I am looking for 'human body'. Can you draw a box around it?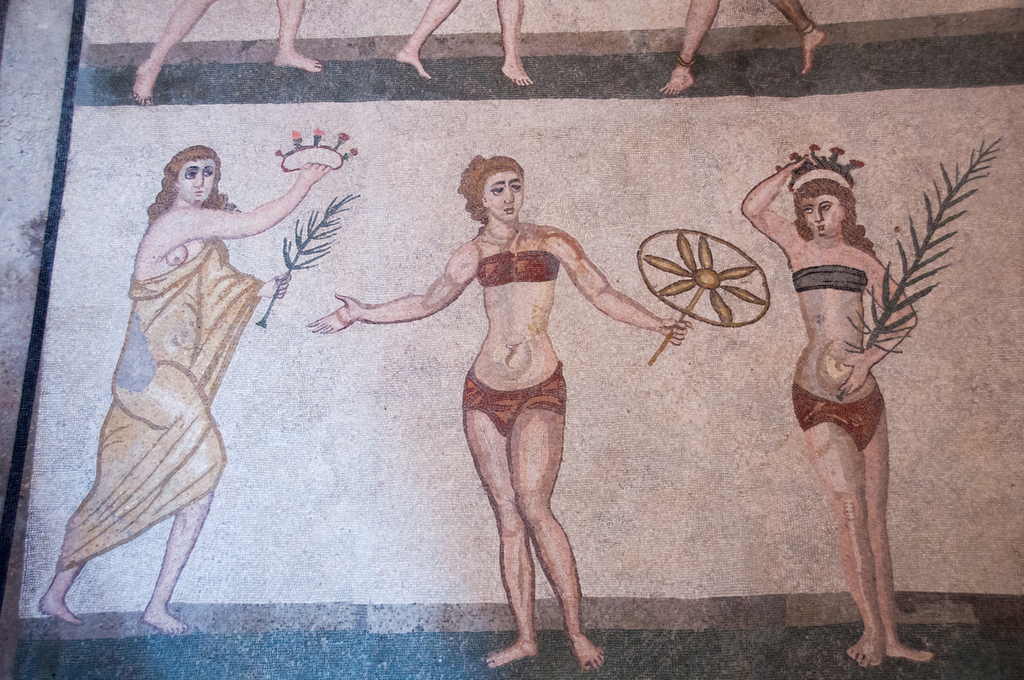
Sure, the bounding box is locate(308, 153, 648, 679).
